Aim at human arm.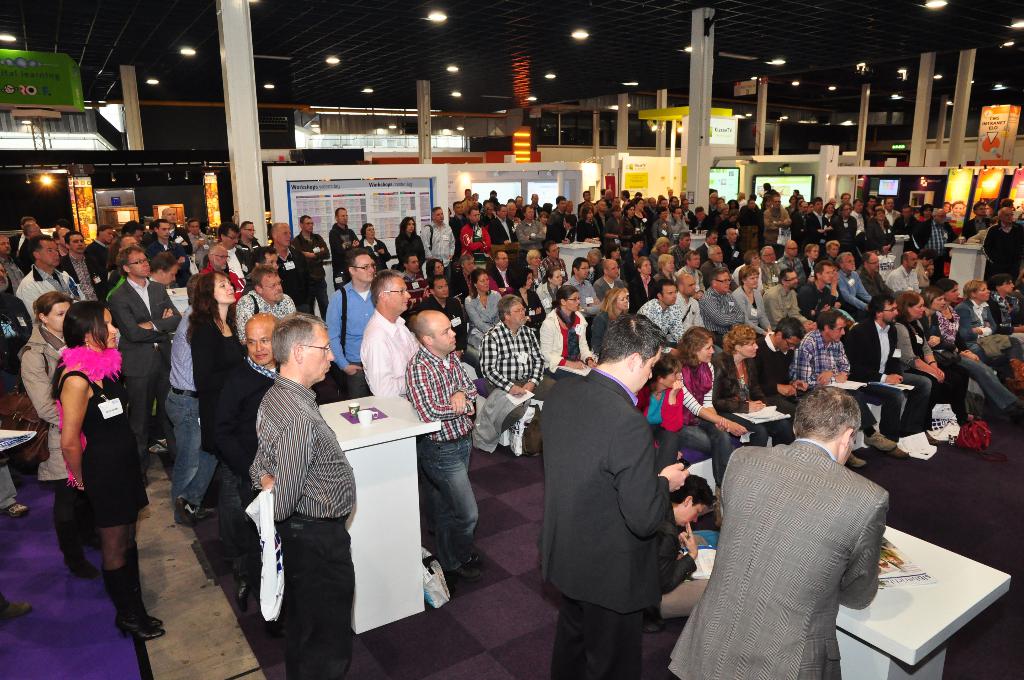
Aimed at (701,289,737,328).
